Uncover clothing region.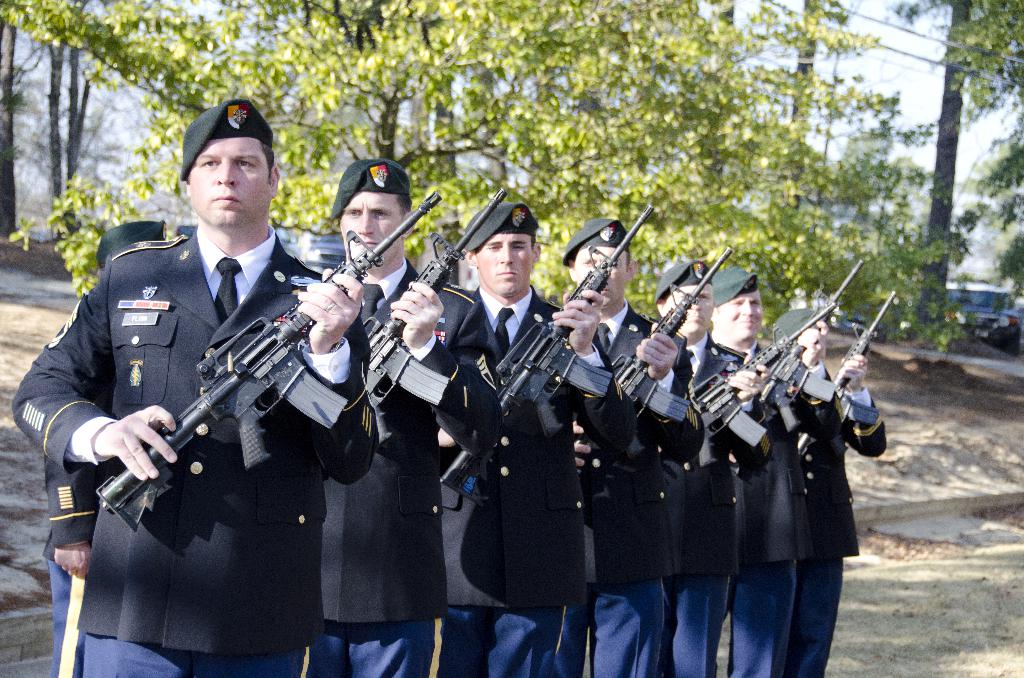
Uncovered: 731,364,887,677.
